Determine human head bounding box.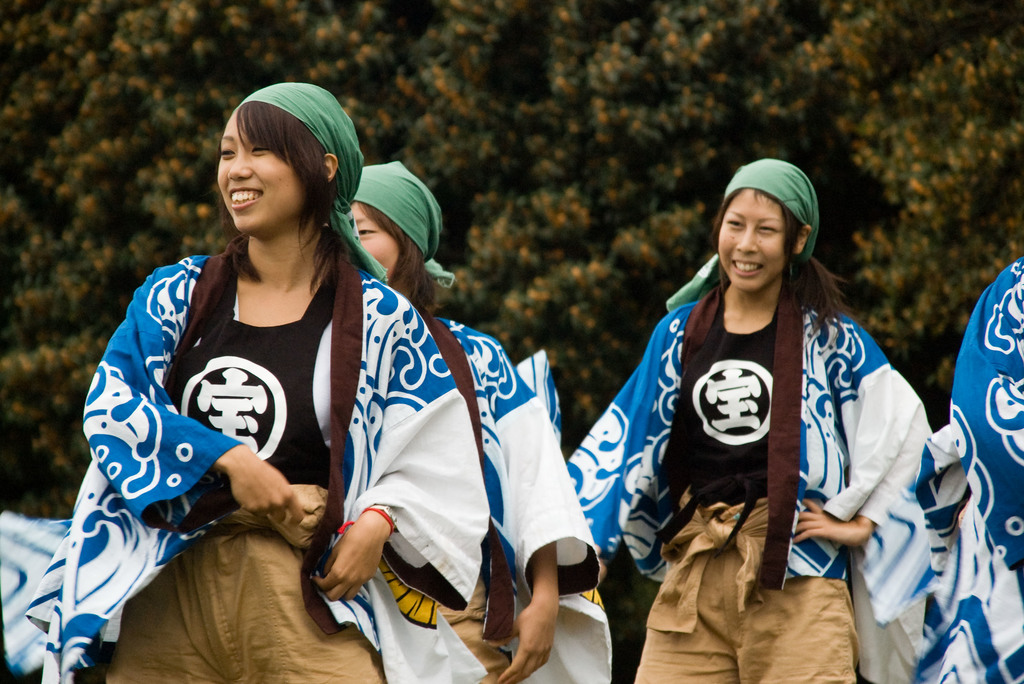
Determined: <box>351,166,448,297</box>.
